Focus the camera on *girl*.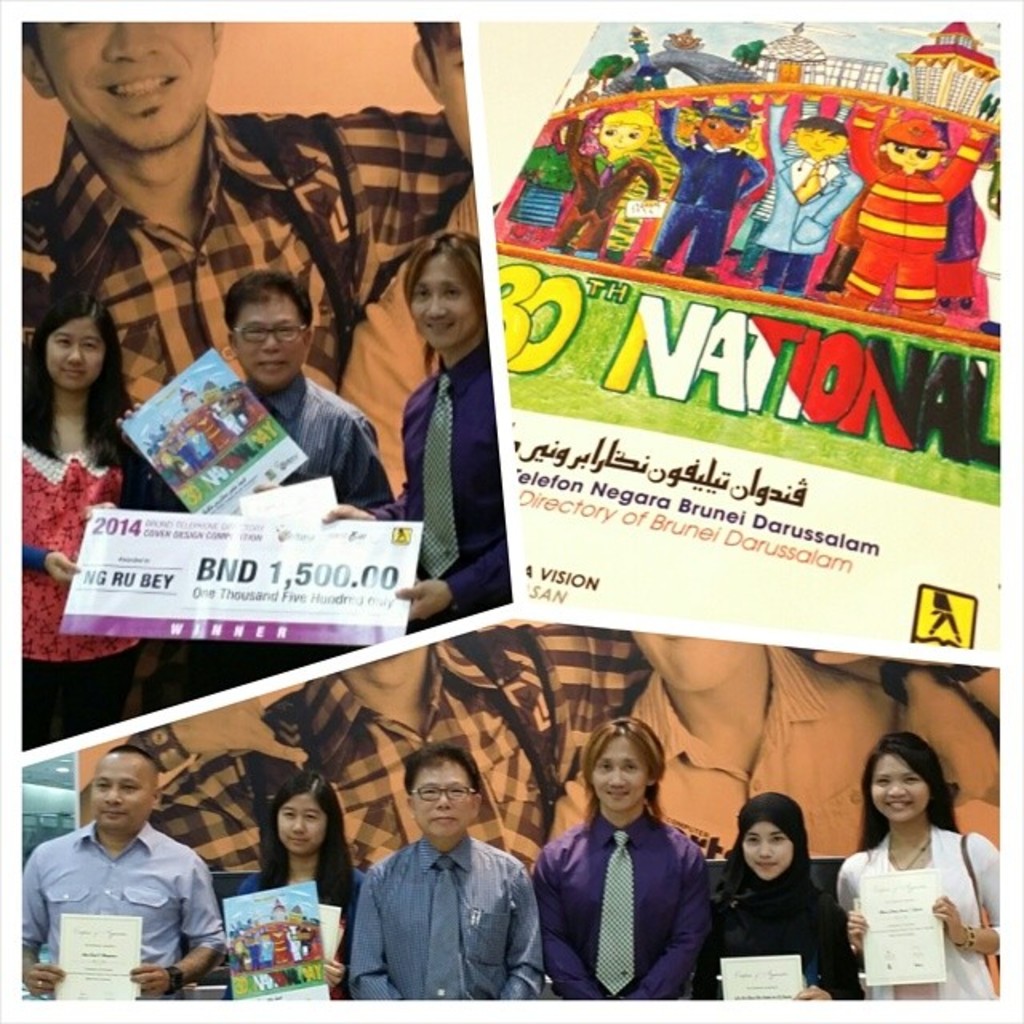
Focus region: pyautogui.locateOnScreen(222, 770, 366, 1003).
